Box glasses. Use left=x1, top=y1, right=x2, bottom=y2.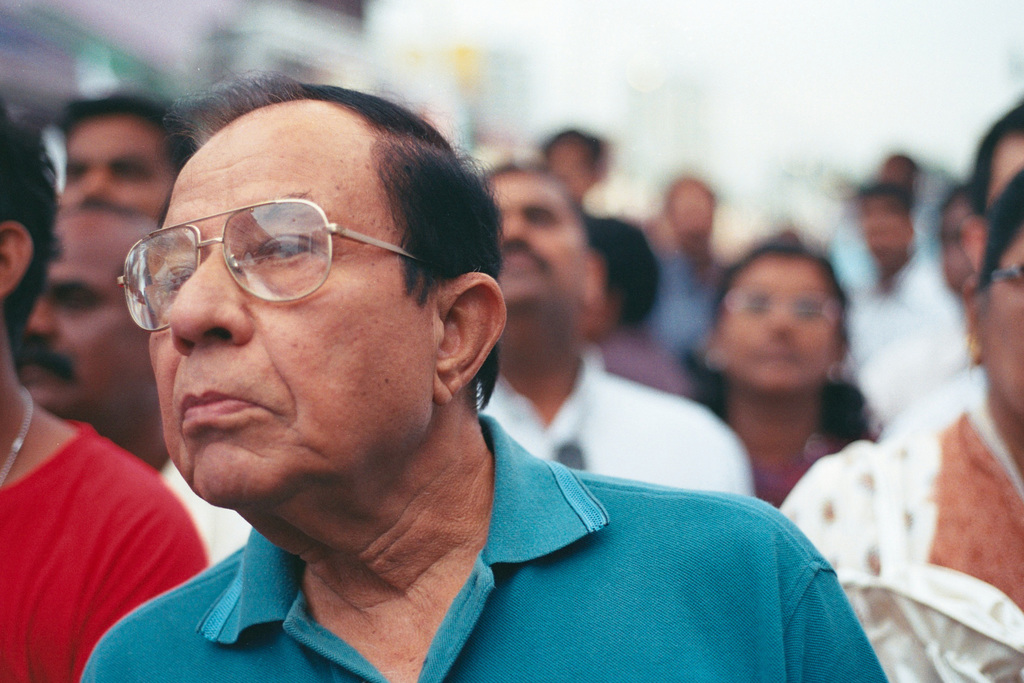
left=975, top=259, right=1023, bottom=290.
